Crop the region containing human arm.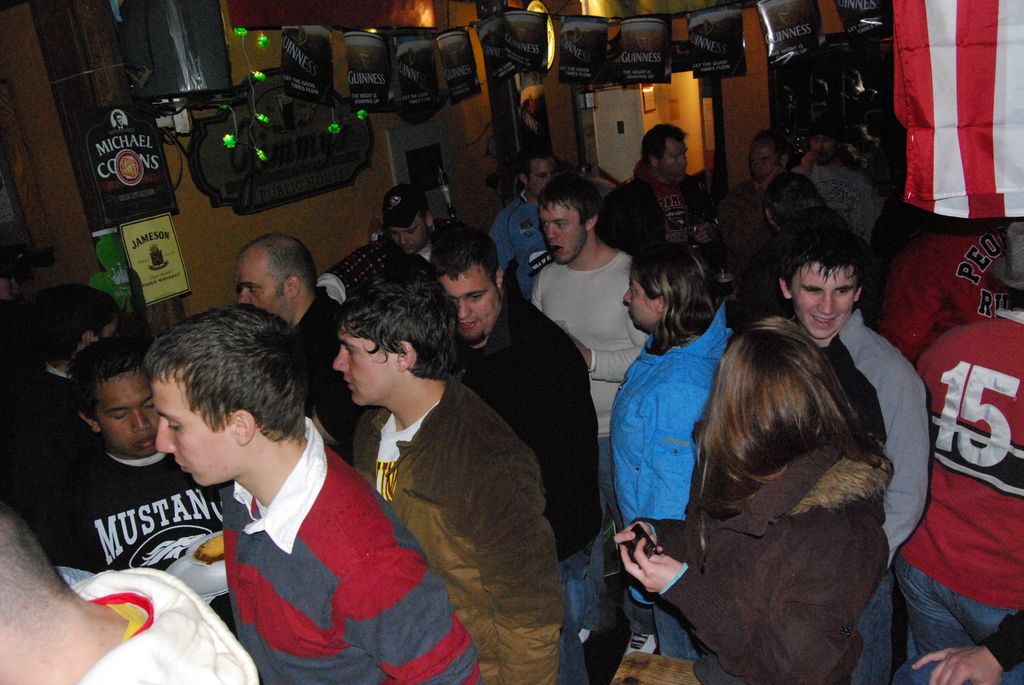
Crop region: {"left": 874, "top": 359, "right": 945, "bottom": 587}.
